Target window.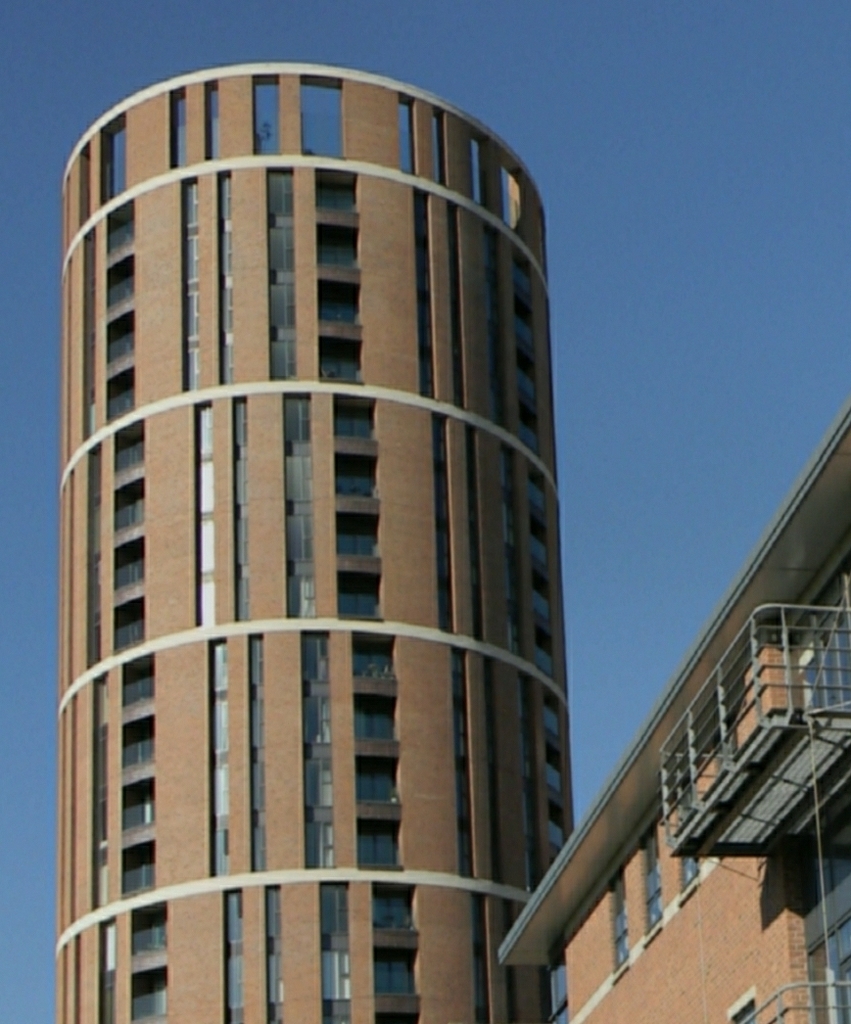
Target region: detection(371, 1016, 419, 1023).
